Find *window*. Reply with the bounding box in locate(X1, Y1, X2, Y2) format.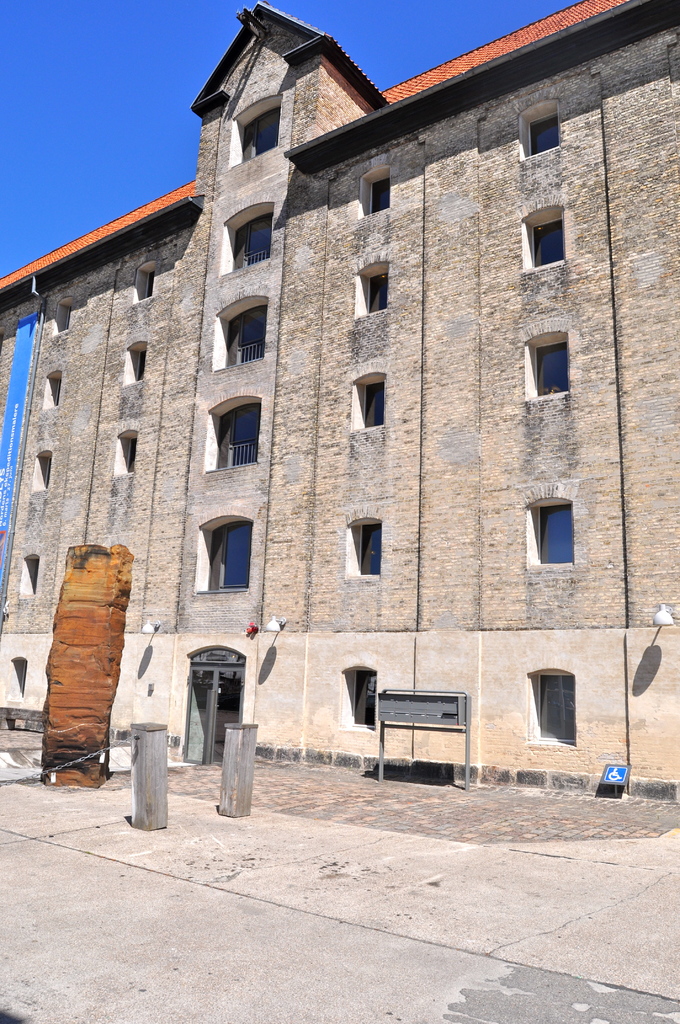
locate(6, 657, 30, 701).
